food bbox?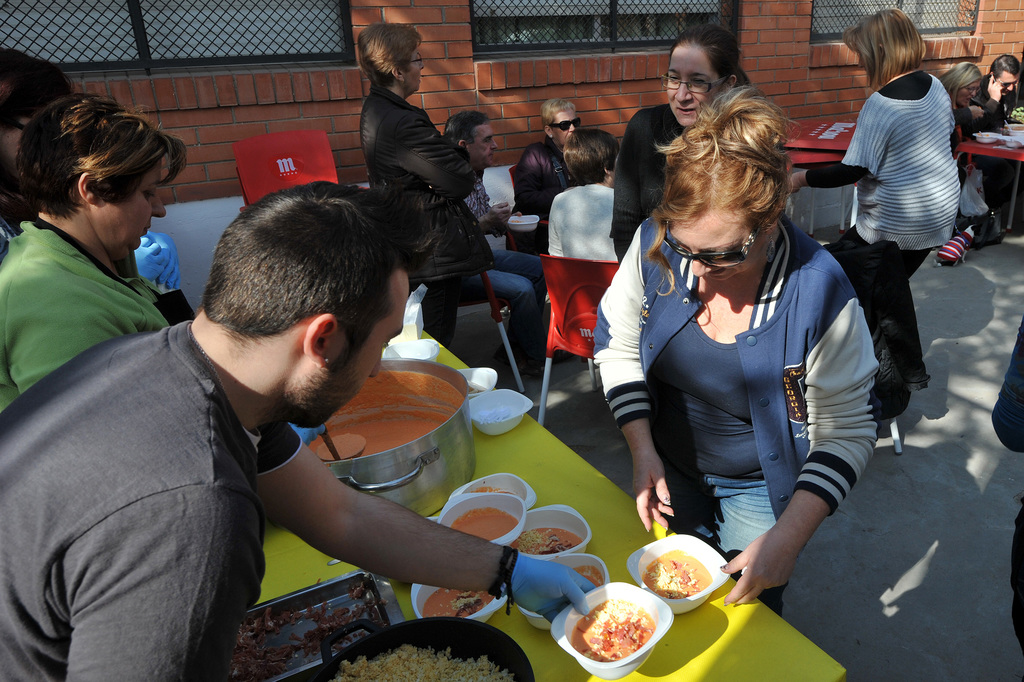
bbox=[641, 547, 713, 601]
